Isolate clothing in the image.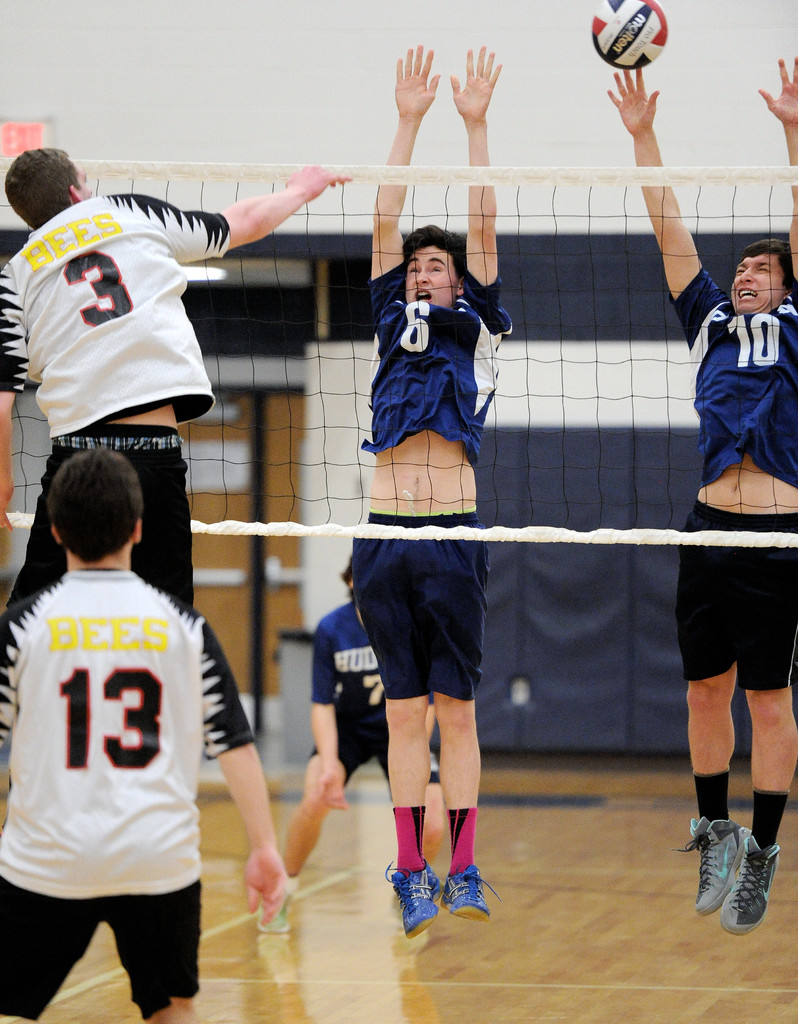
Isolated region: l=442, t=804, r=474, b=870.
